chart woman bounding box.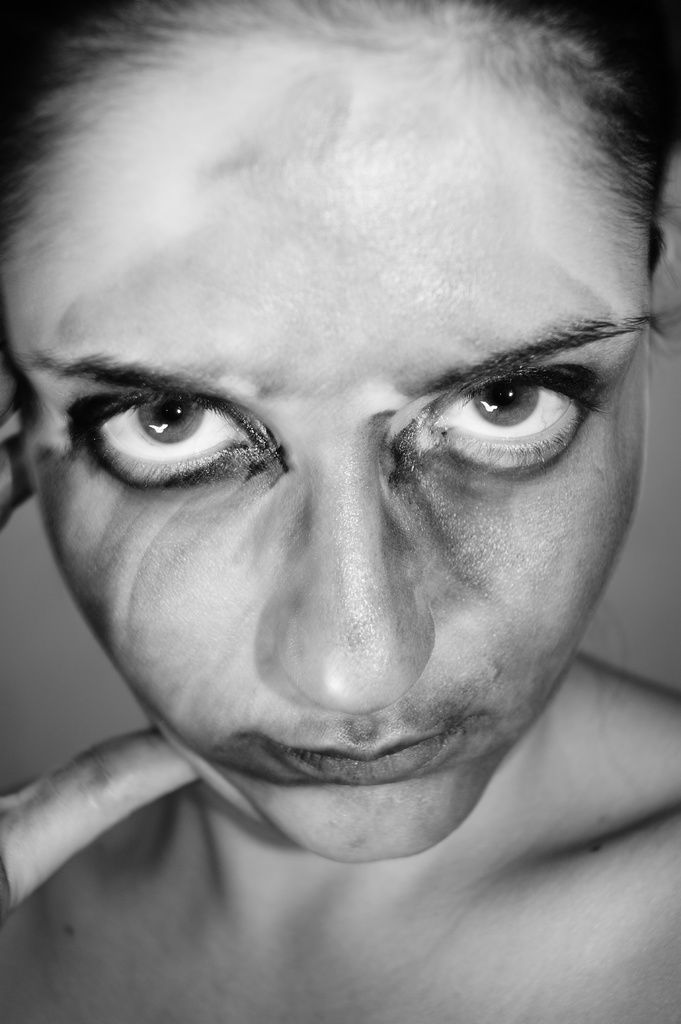
Charted: Rect(0, 0, 680, 965).
